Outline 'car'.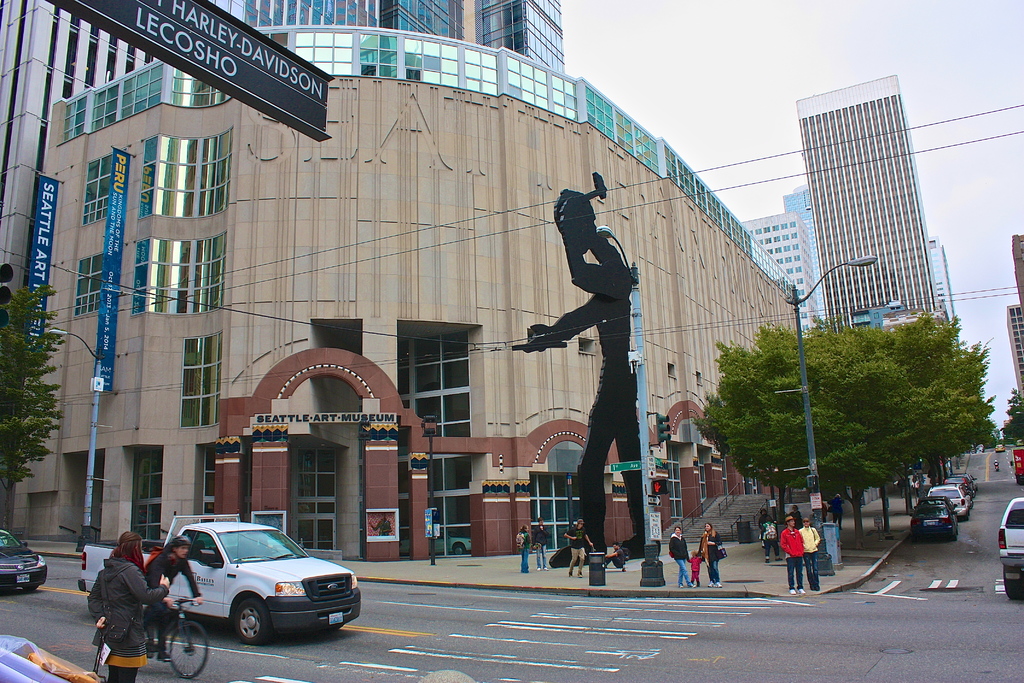
Outline: region(1, 523, 51, 595).
